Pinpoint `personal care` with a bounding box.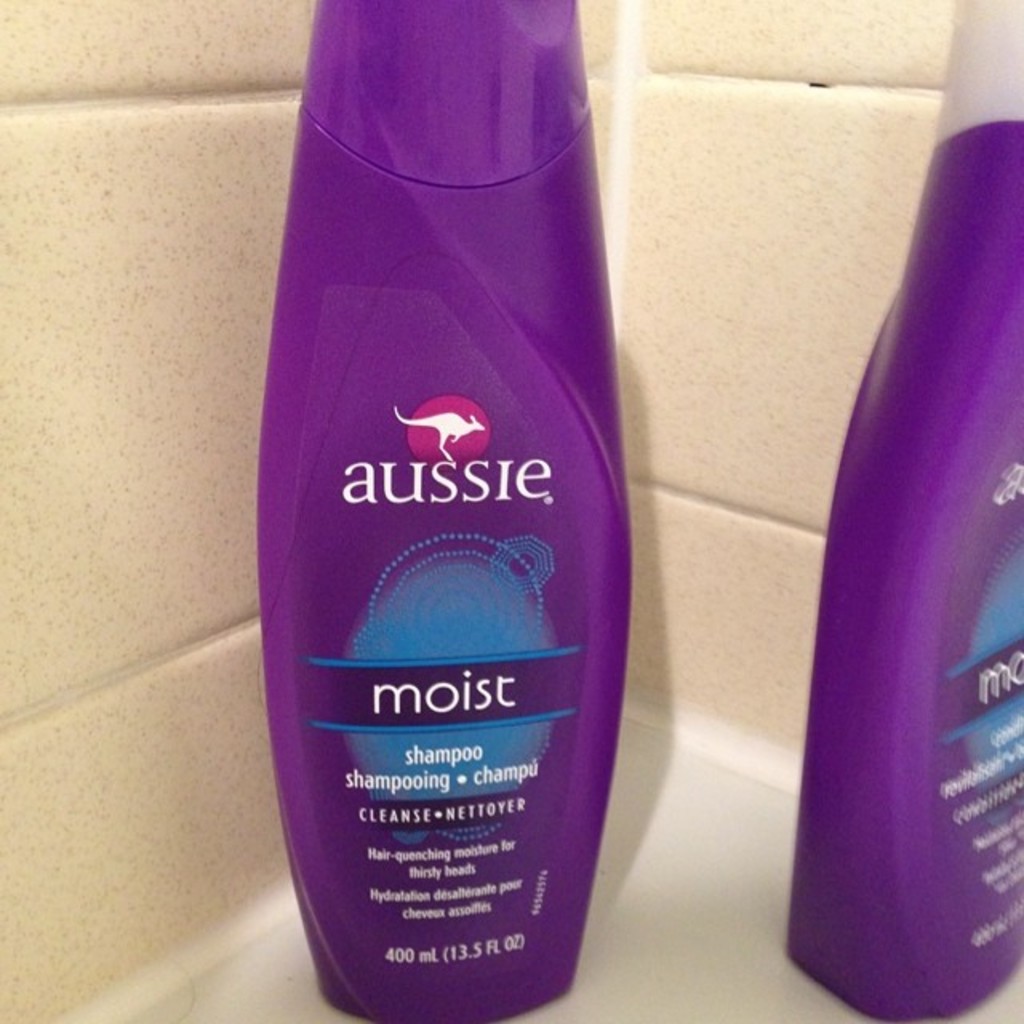
box=[258, 0, 629, 1022].
